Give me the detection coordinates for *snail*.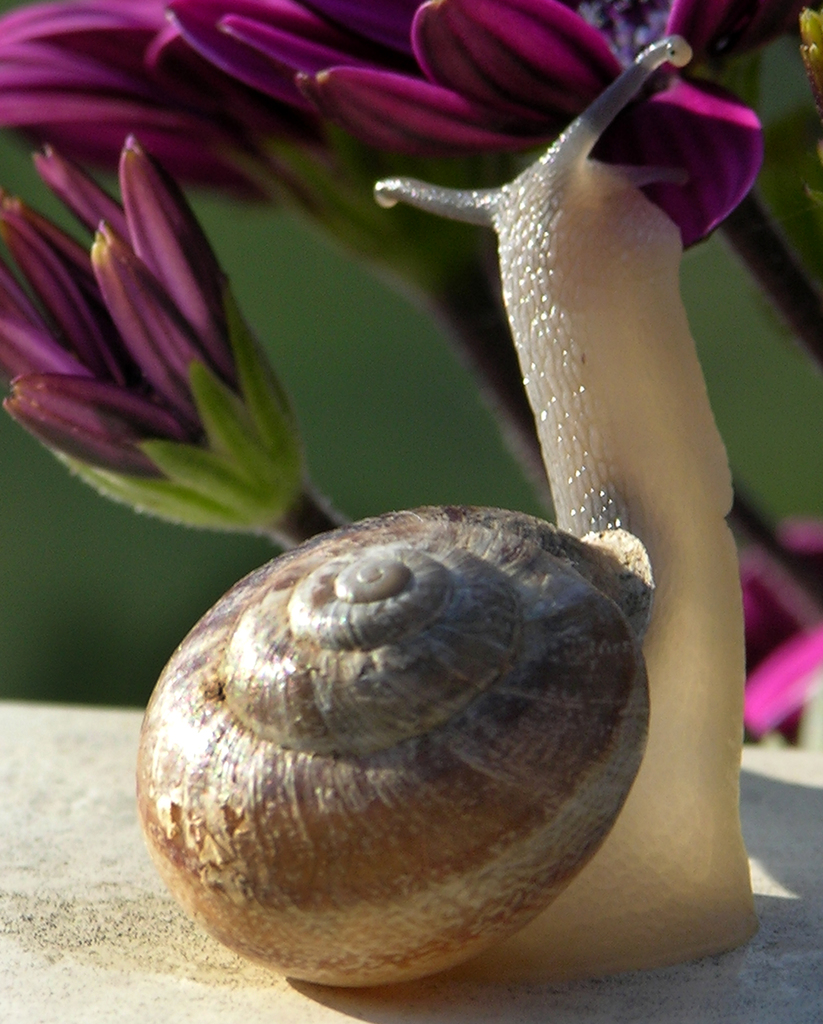
bbox=[131, 29, 757, 987].
